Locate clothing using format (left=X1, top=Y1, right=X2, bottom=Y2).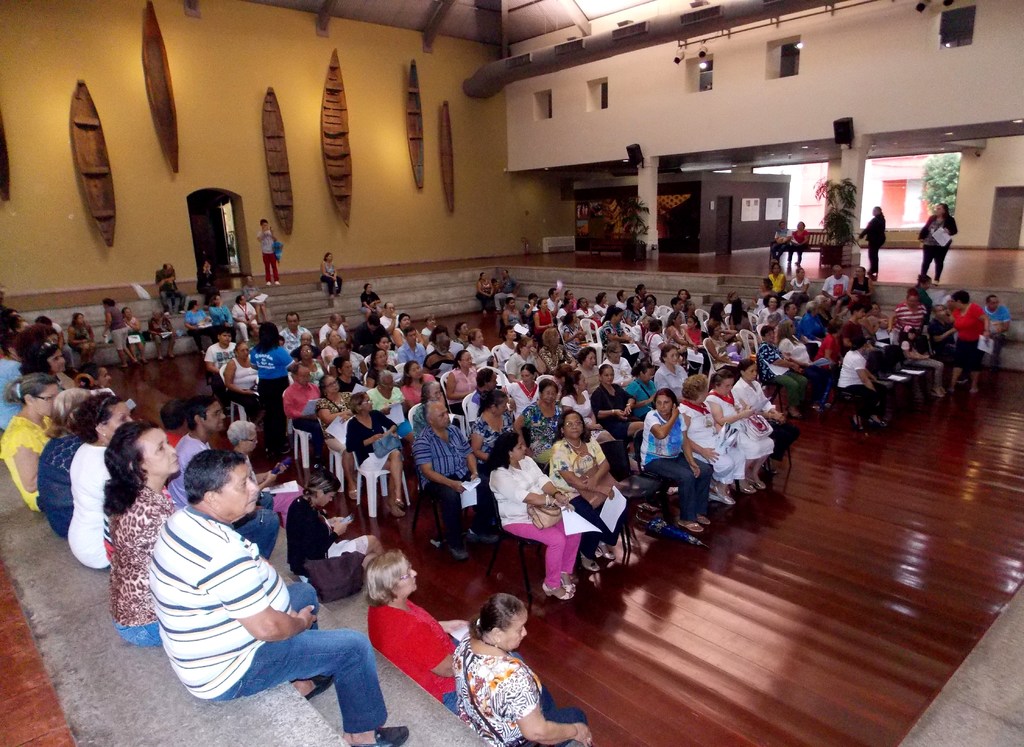
(left=461, top=334, right=493, bottom=366).
